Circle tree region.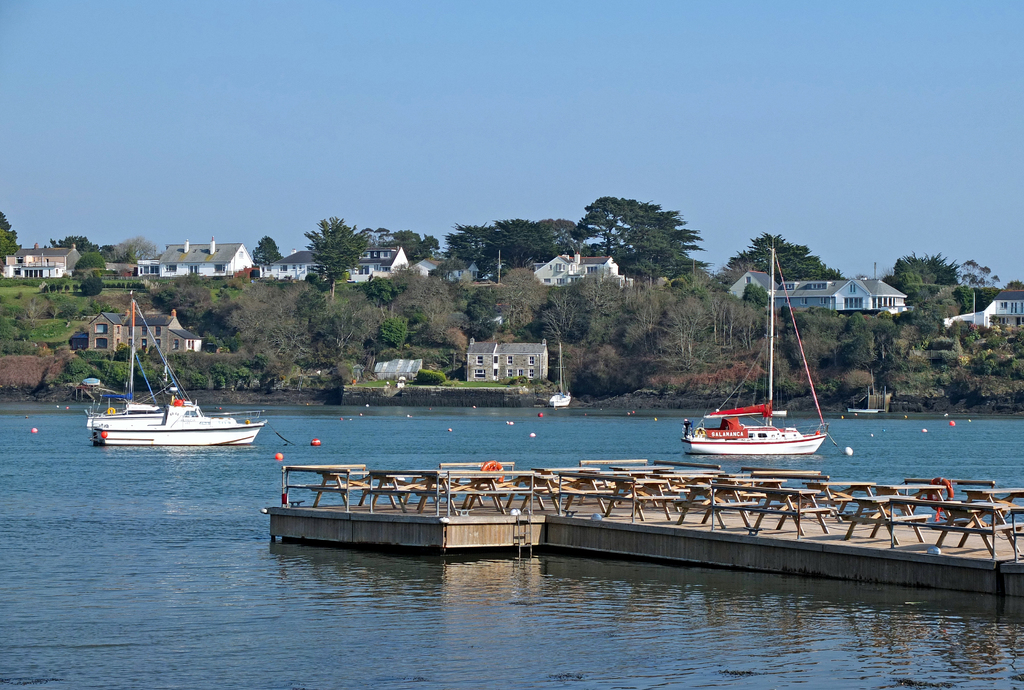
Region: rect(465, 288, 502, 335).
